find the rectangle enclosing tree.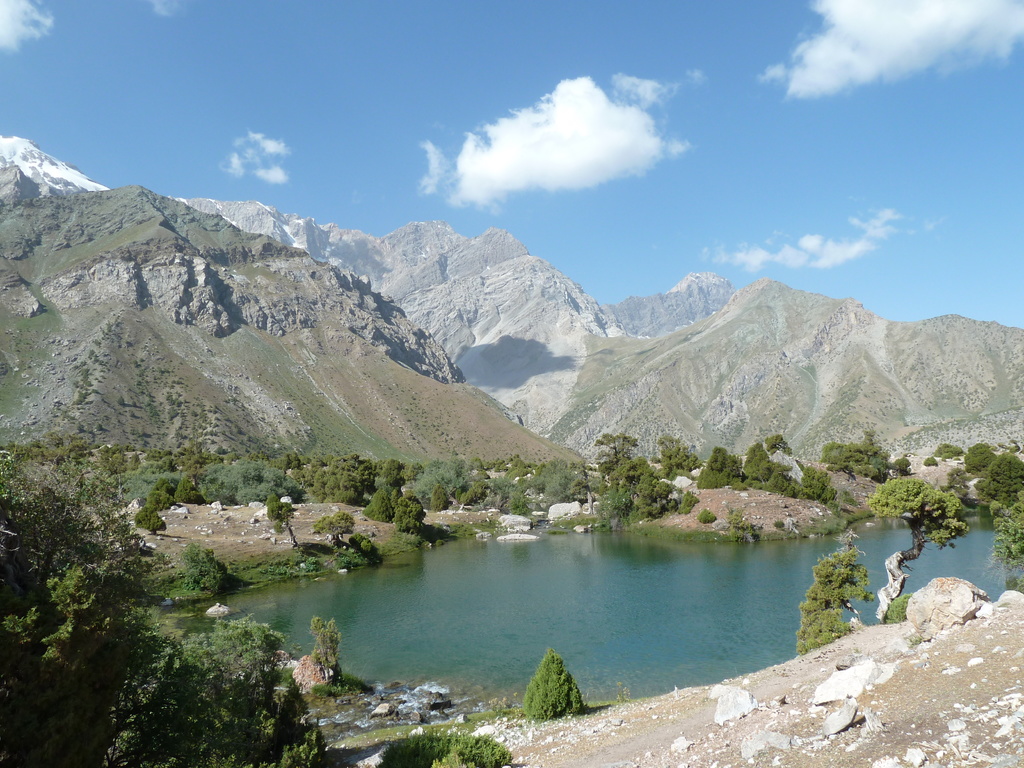
bbox=(517, 648, 590, 723).
